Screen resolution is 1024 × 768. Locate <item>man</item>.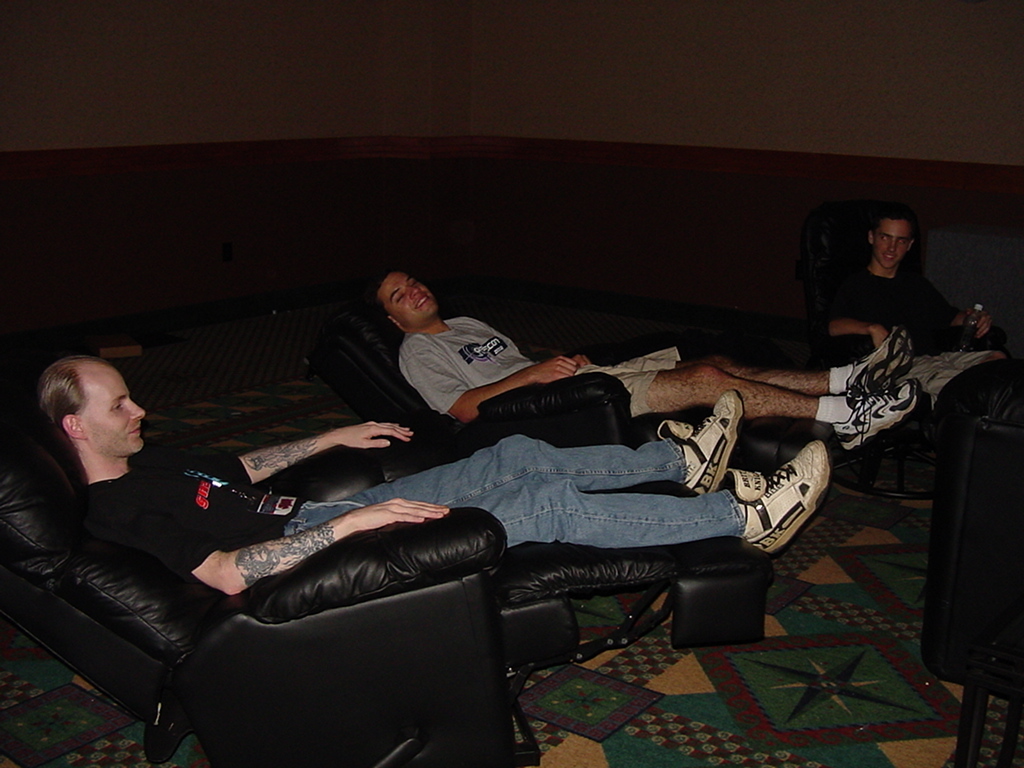
crop(824, 209, 997, 352).
